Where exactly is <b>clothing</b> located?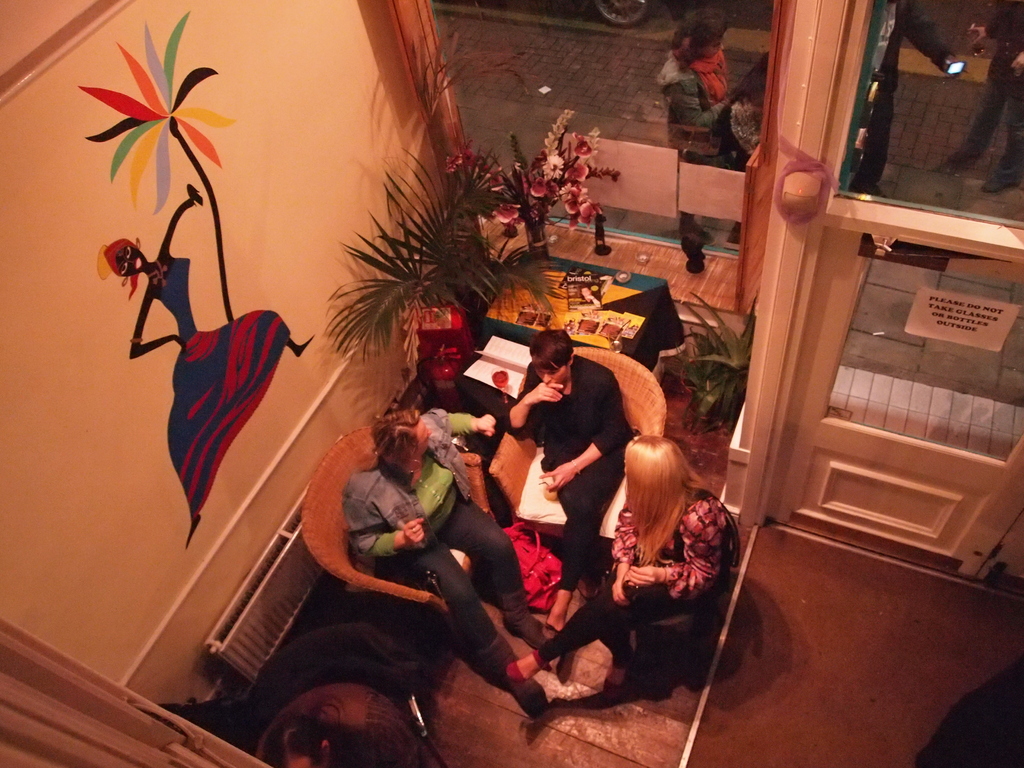
Its bounding box is left=250, top=696, right=432, bottom=764.
